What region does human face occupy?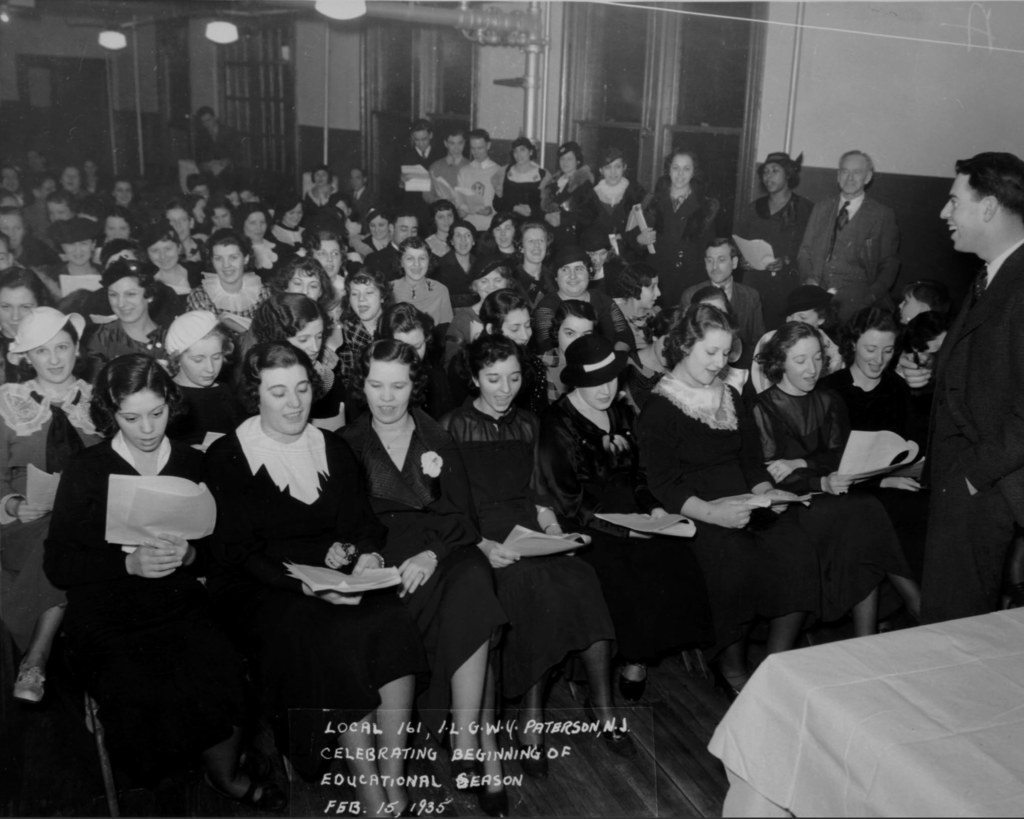
rect(259, 367, 311, 433).
